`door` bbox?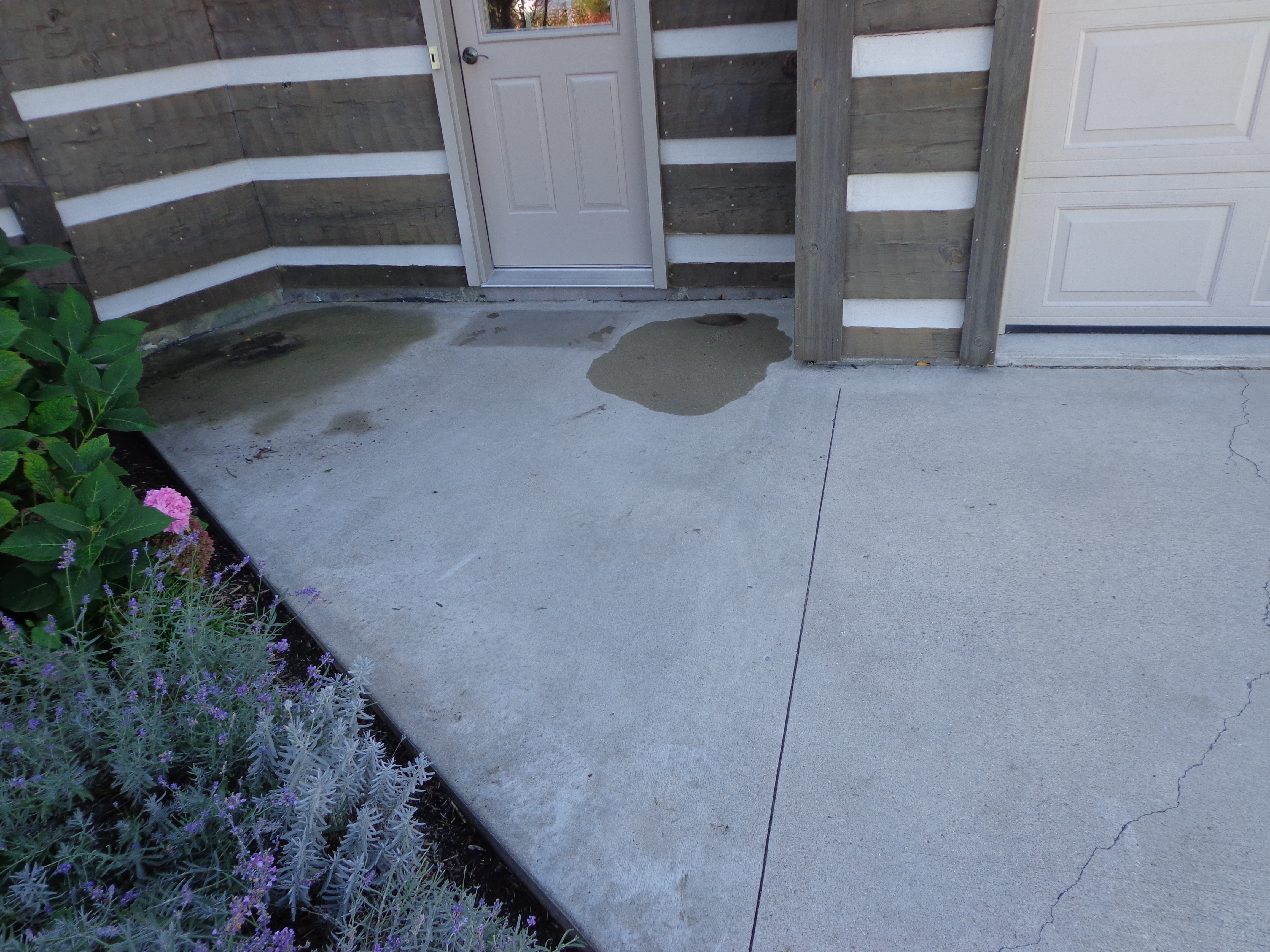
(275,0,350,91)
